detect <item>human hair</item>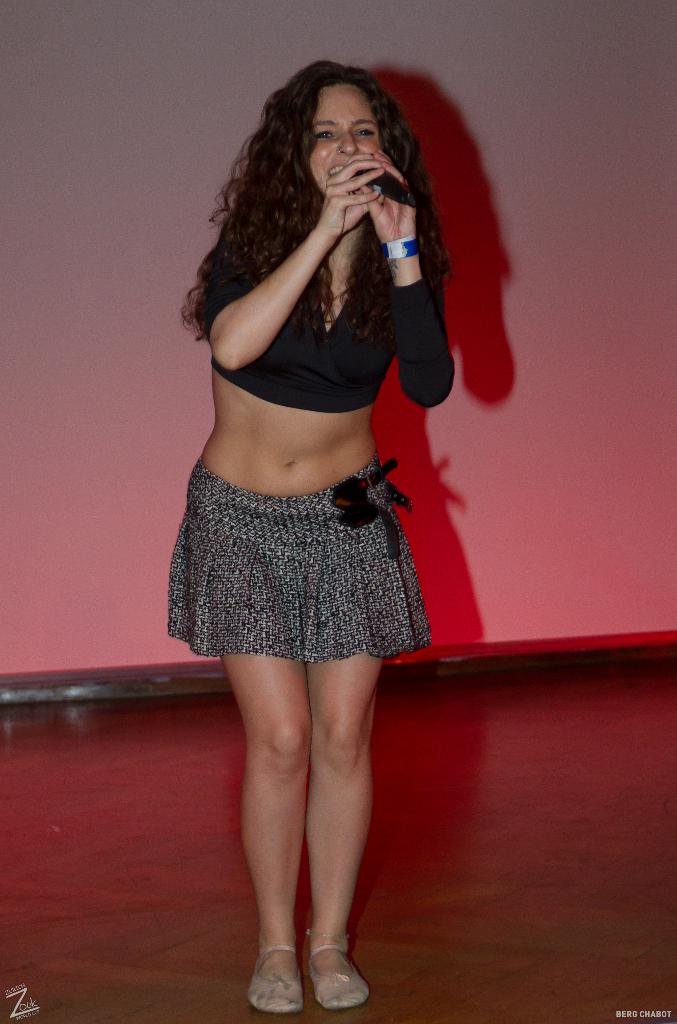
{"x1": 260, "y1": 57, "x2": 425, "y2": 268}
